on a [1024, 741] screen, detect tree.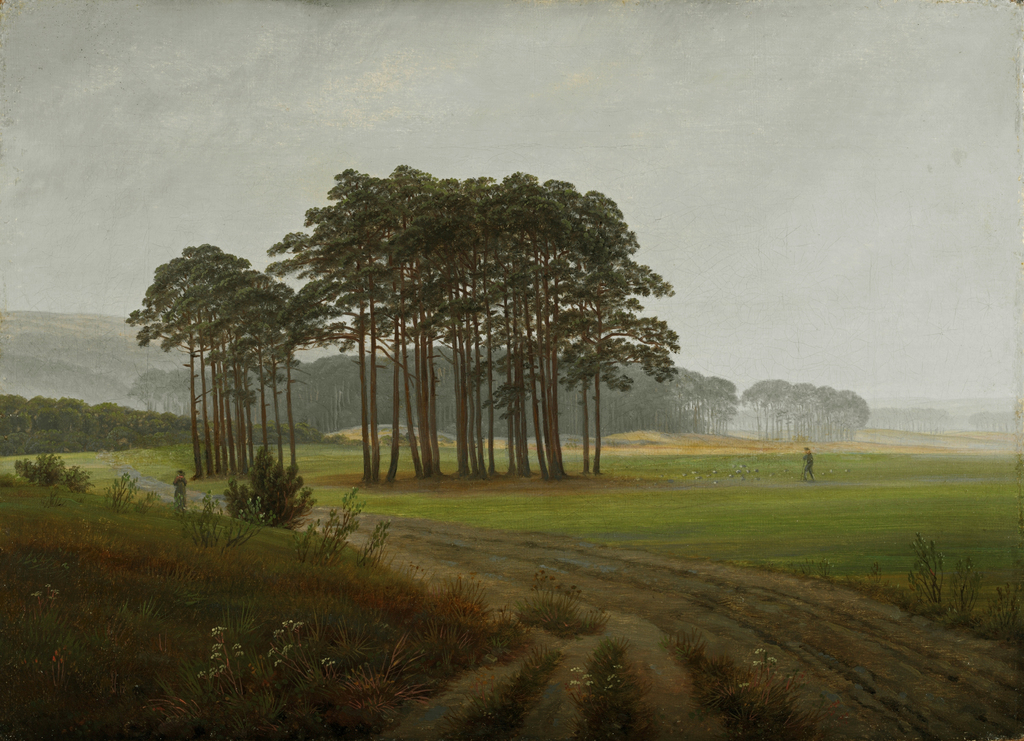
locate(124, 250, 308, 490).
